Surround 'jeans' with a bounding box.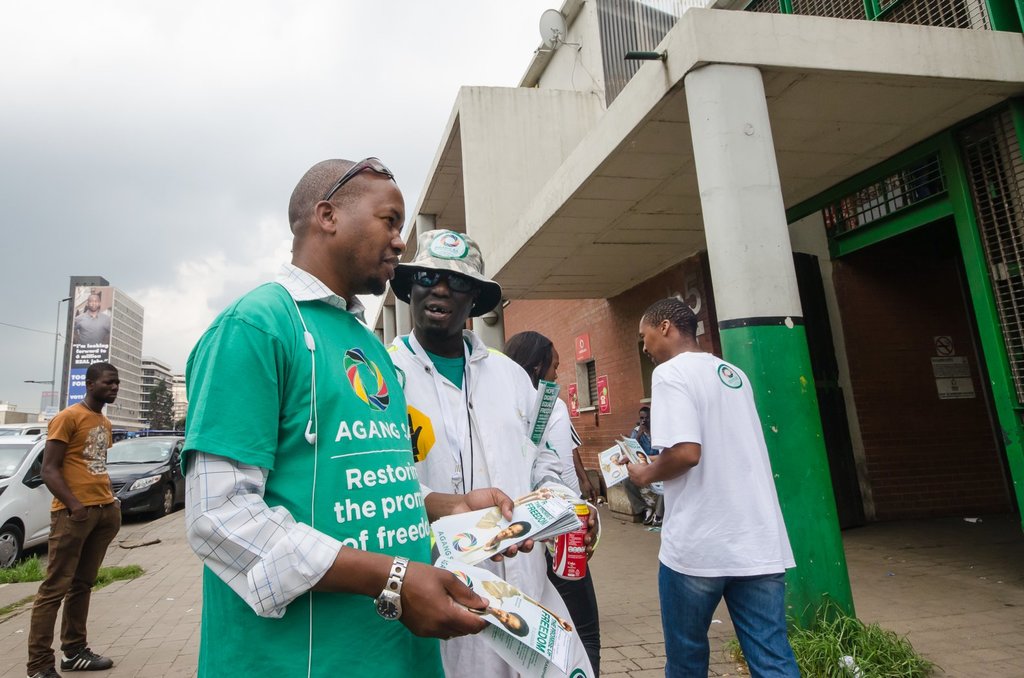
662, 562, 807, 670.
